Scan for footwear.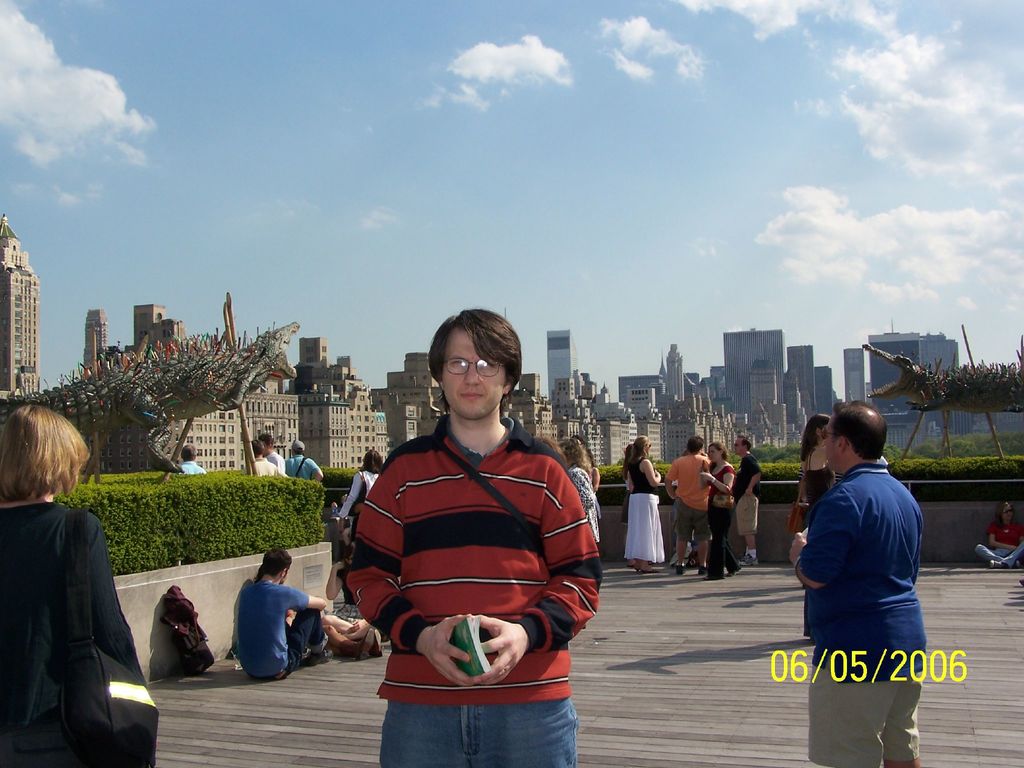
Scan result: BBox(341, 629, 376, 660).
